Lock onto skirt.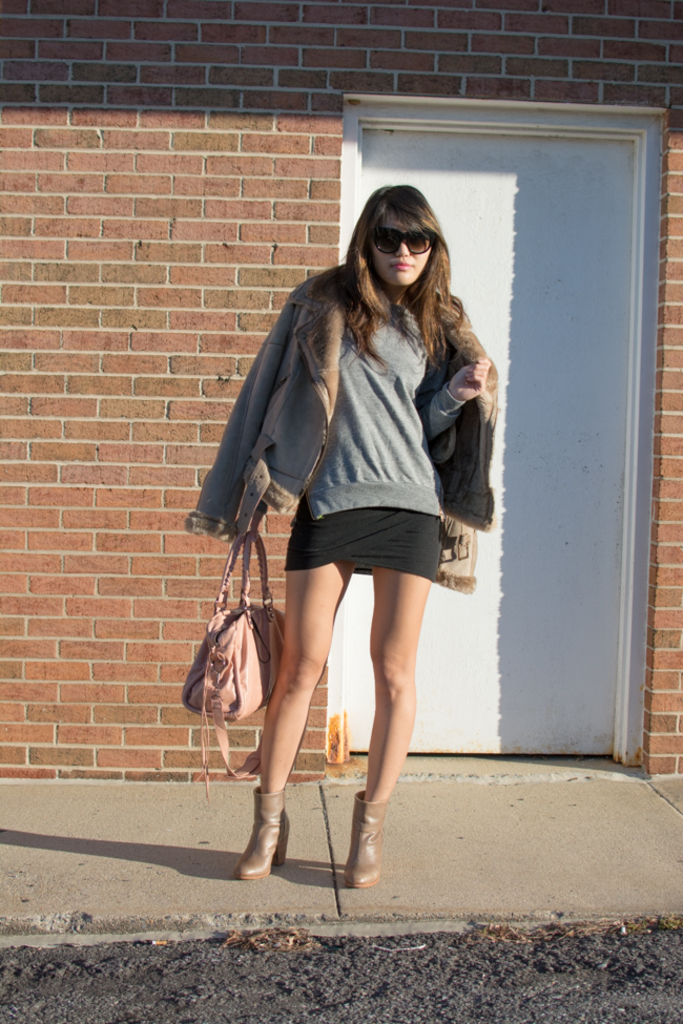
Locked: select_region(285, 511, 448, 580).
